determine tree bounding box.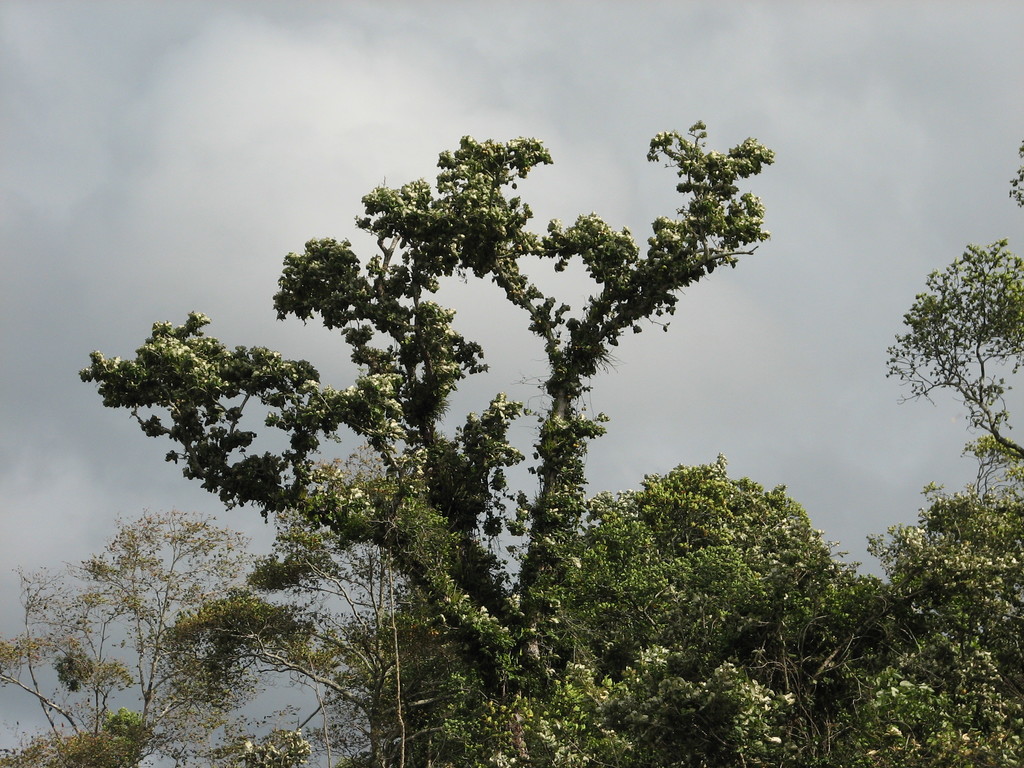
Determined: left=172, top=437, right=426, bottom=767.
